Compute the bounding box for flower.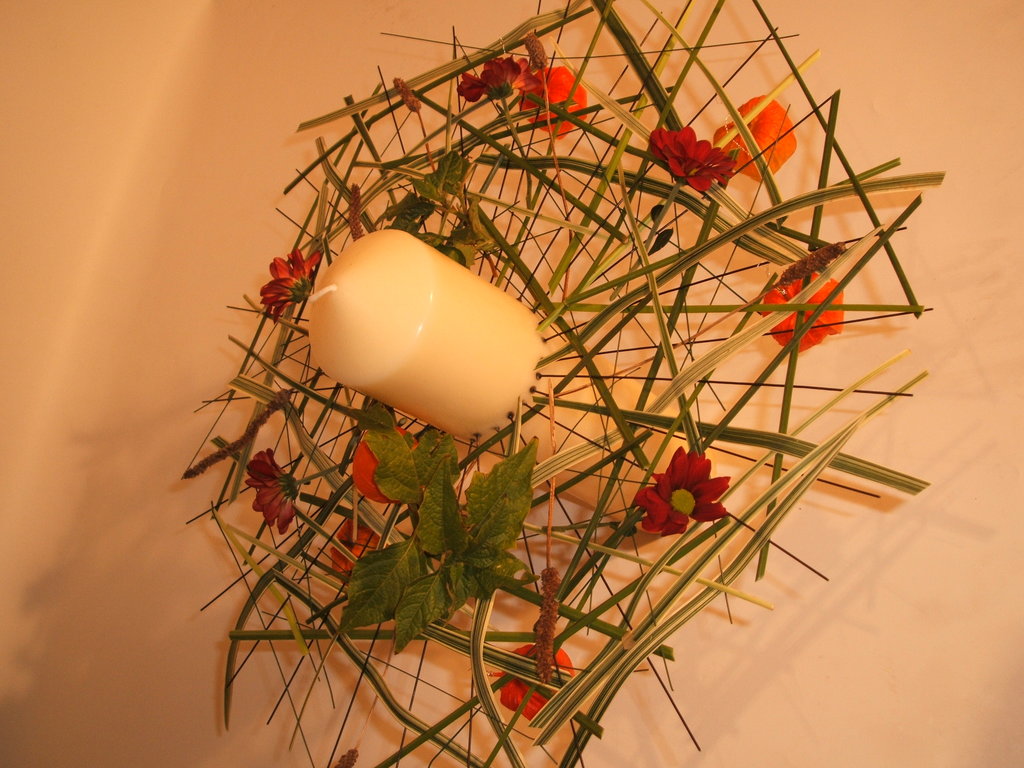
[270, 244, 321, 327].
